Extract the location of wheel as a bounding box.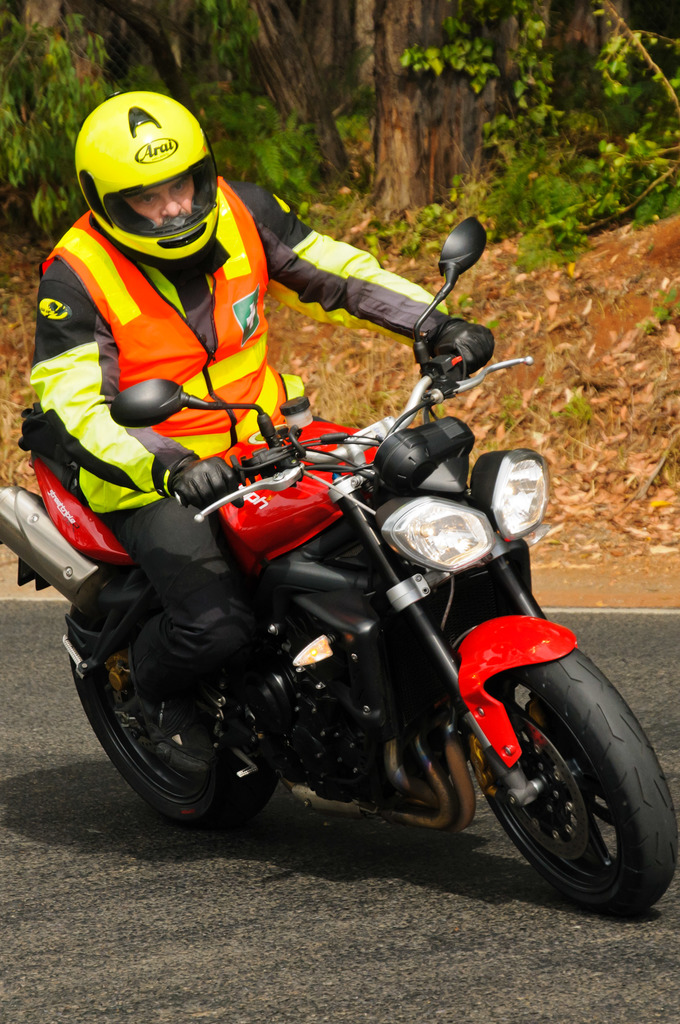
select_region(510, 669, 668, 913).
